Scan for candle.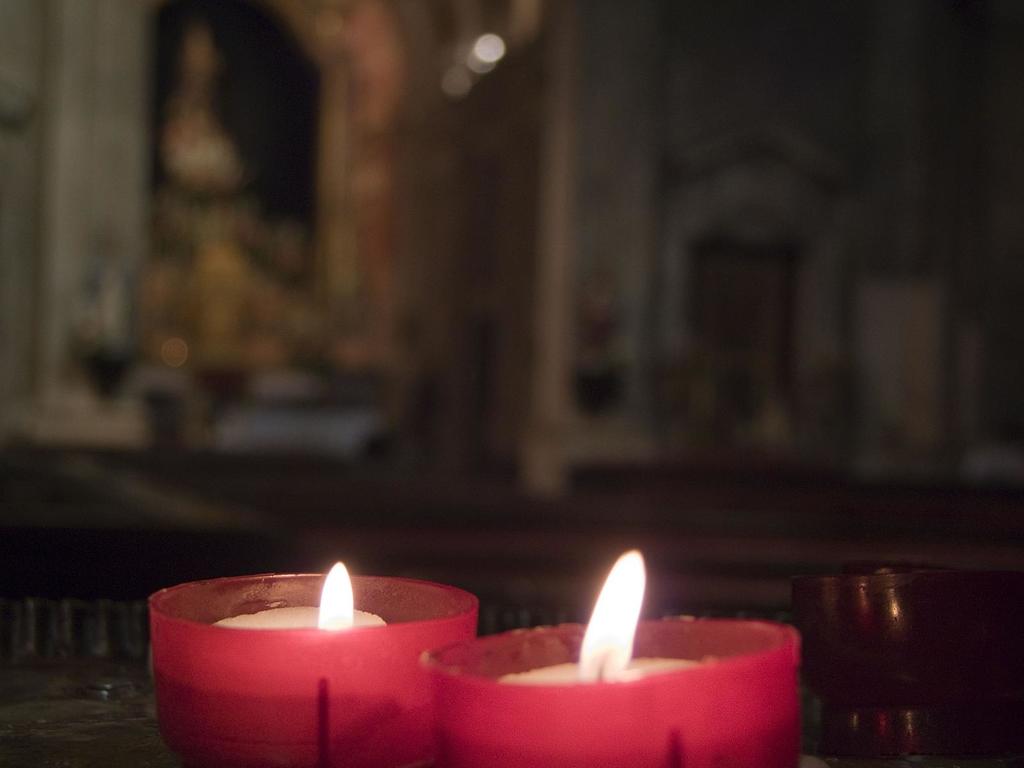
Scan result: [x1=145, y1=564, x2=481, y2=767].
